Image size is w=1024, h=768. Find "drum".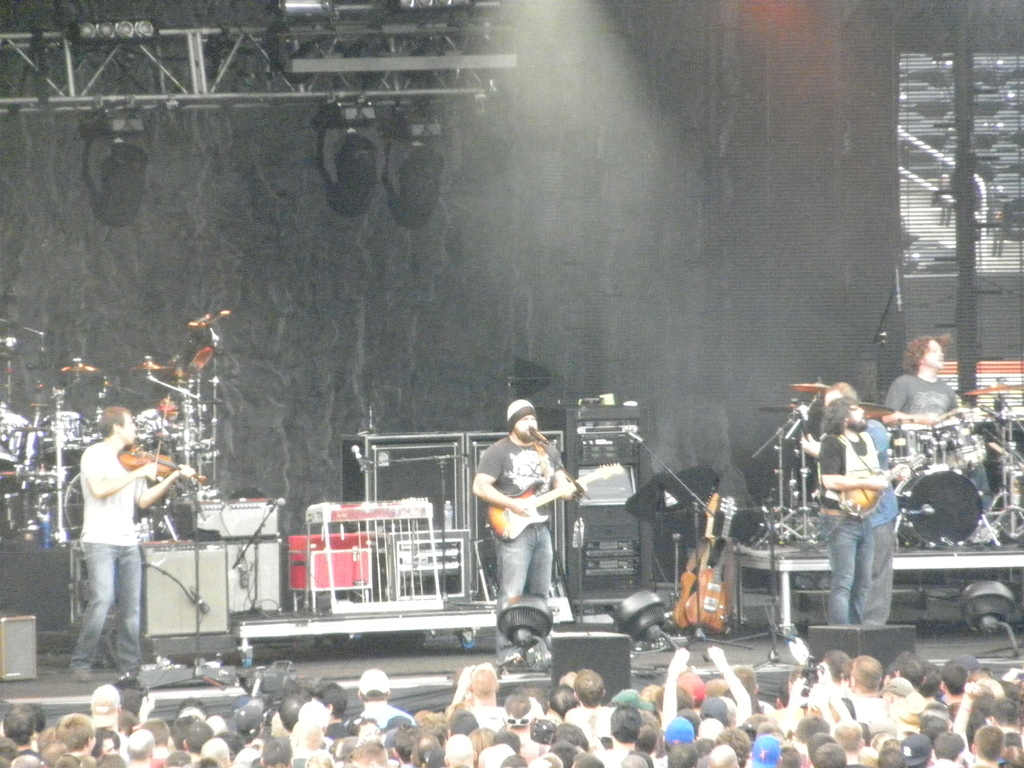
pyautogui.locateOnScreen(888, 426, 934, 465).
